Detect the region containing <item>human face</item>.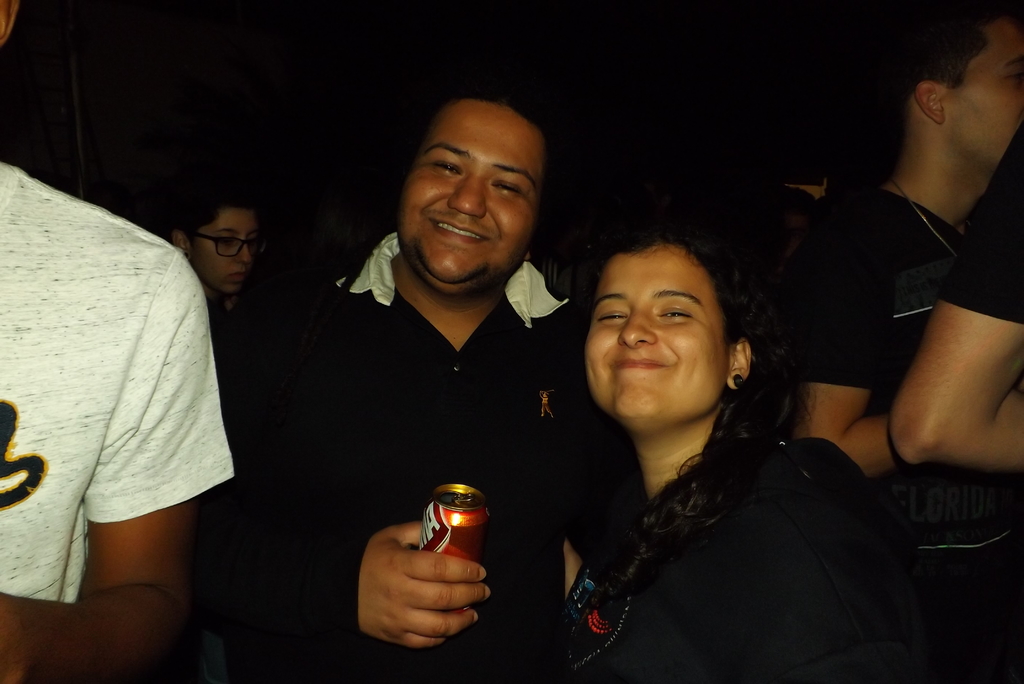
region(588, 257, 726, 430).
